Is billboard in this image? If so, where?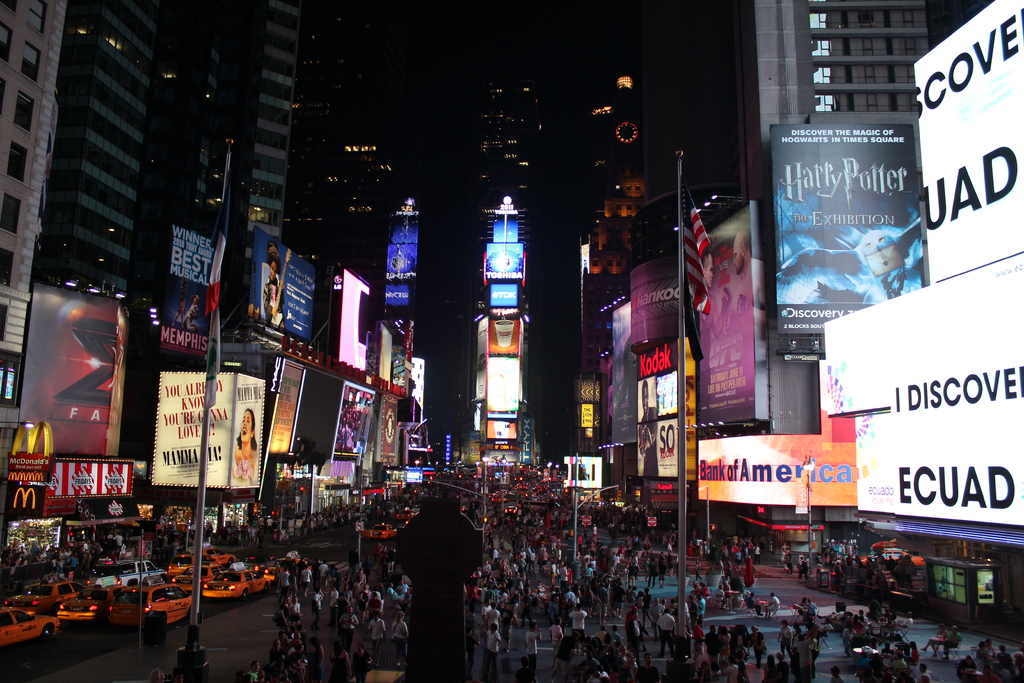
Yes, at {"x1": 611, "y1": 299, "x2": 635, "y2": 442}.
